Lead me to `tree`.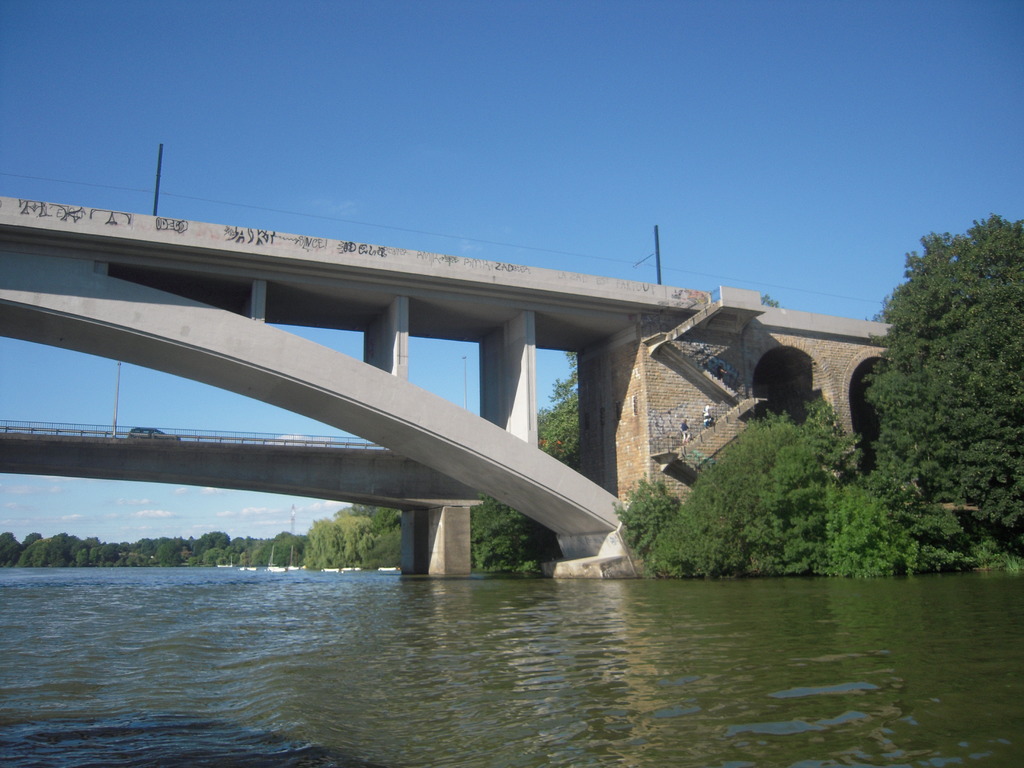
Lead to 471/343/575/579.
